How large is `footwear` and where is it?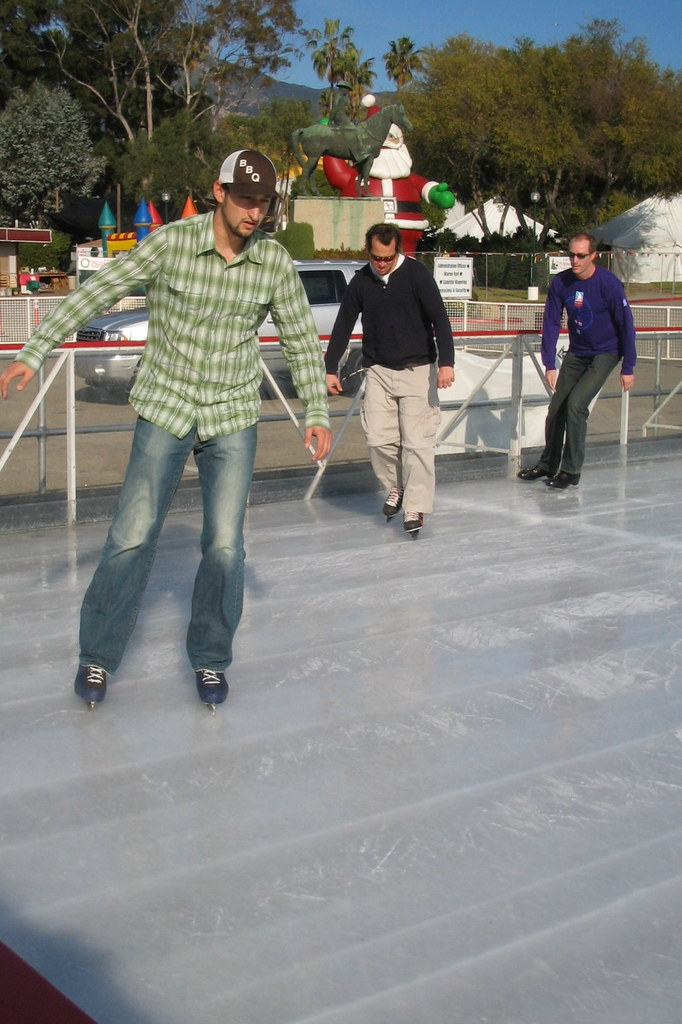
Bounding box: {"left": 521, "top": 467, "right": 554, "bottom": 483}.
